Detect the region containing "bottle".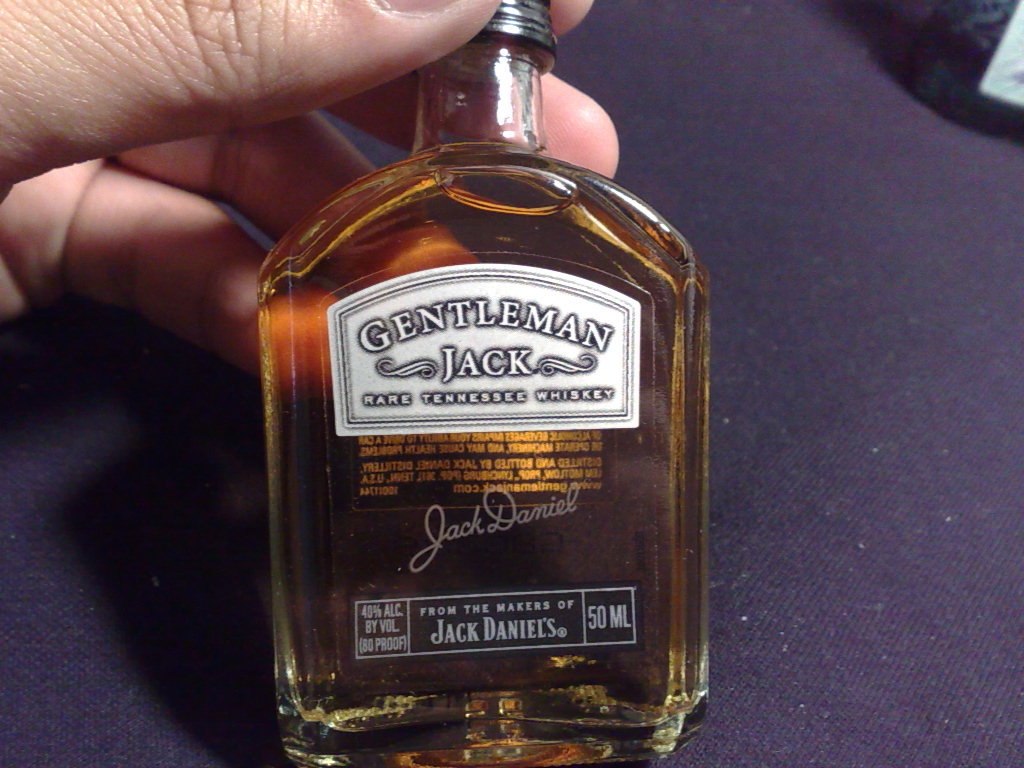
(left=262, top=0, right=727, bottom=767).
